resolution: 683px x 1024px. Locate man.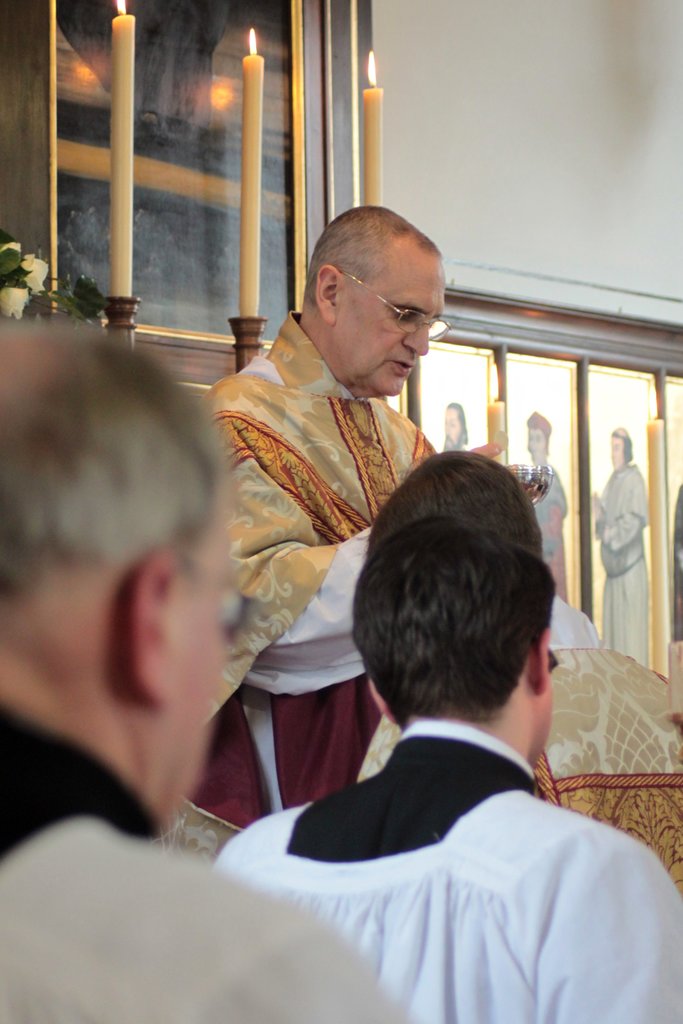
BBox(199, 203, 607, 833).
